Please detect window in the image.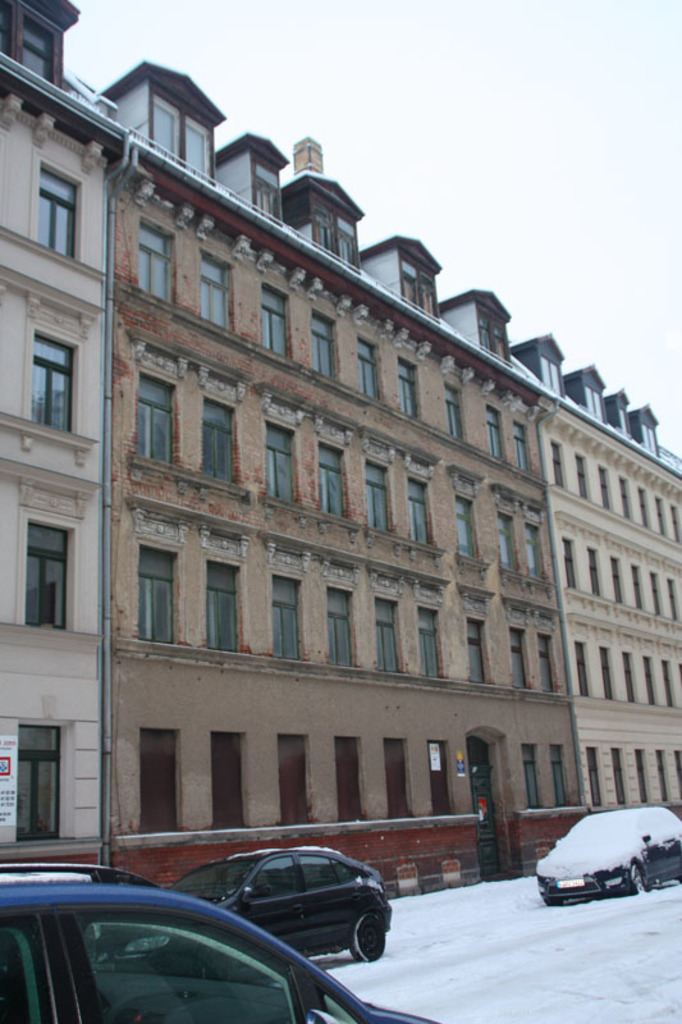
<box>138,218,171,305</box>.
